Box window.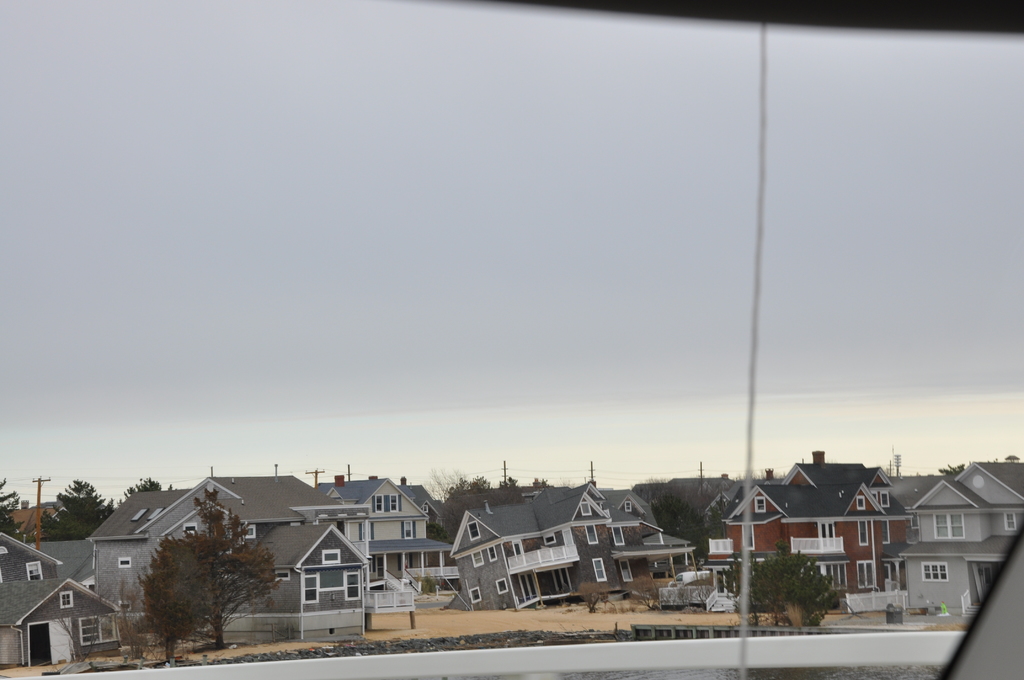
[x1=499, y1=579, x2=506, y2=592].
